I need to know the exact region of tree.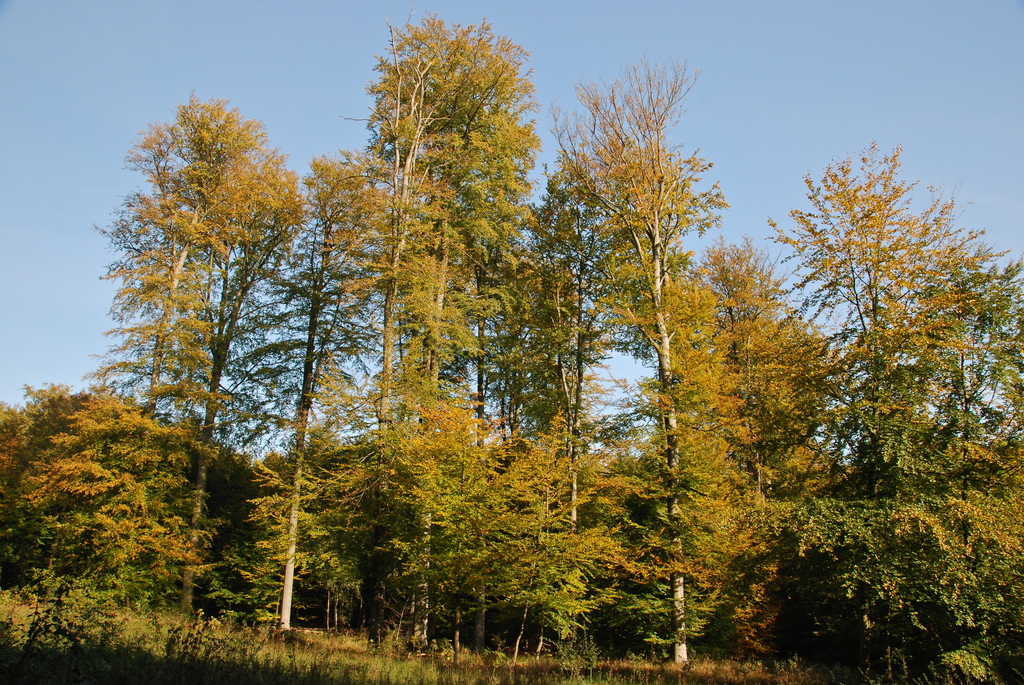
Region: (109, 83, 259, 599).
